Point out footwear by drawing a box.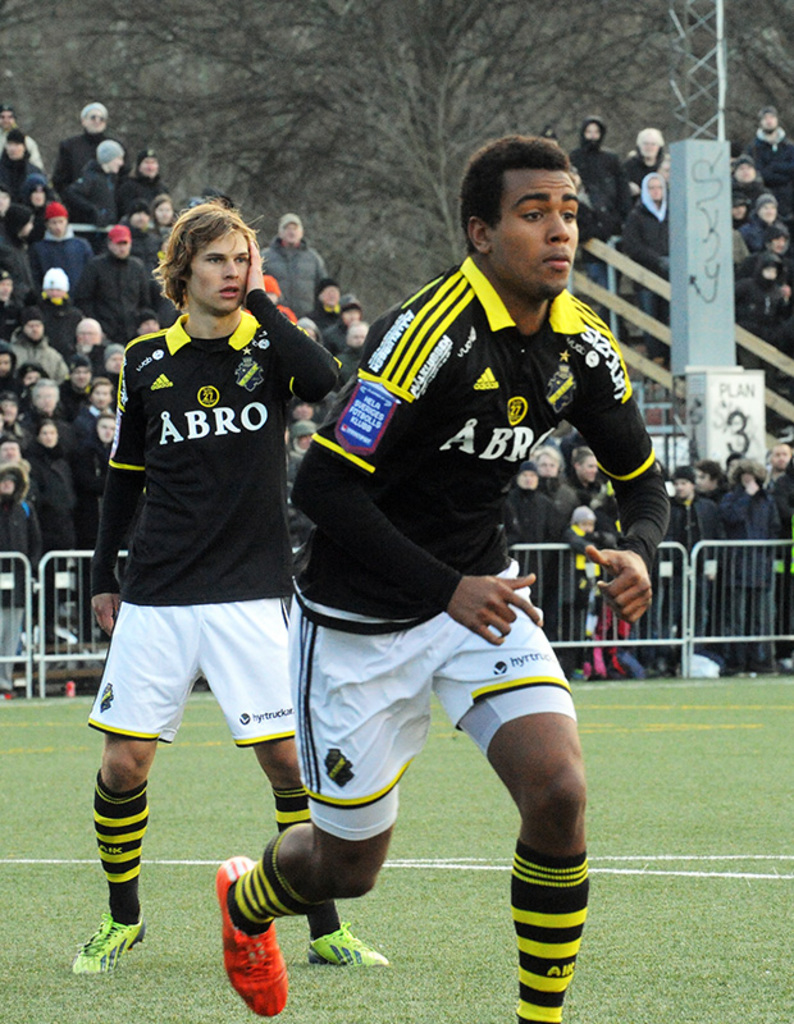
bbox(73, 905, 150, 977).
